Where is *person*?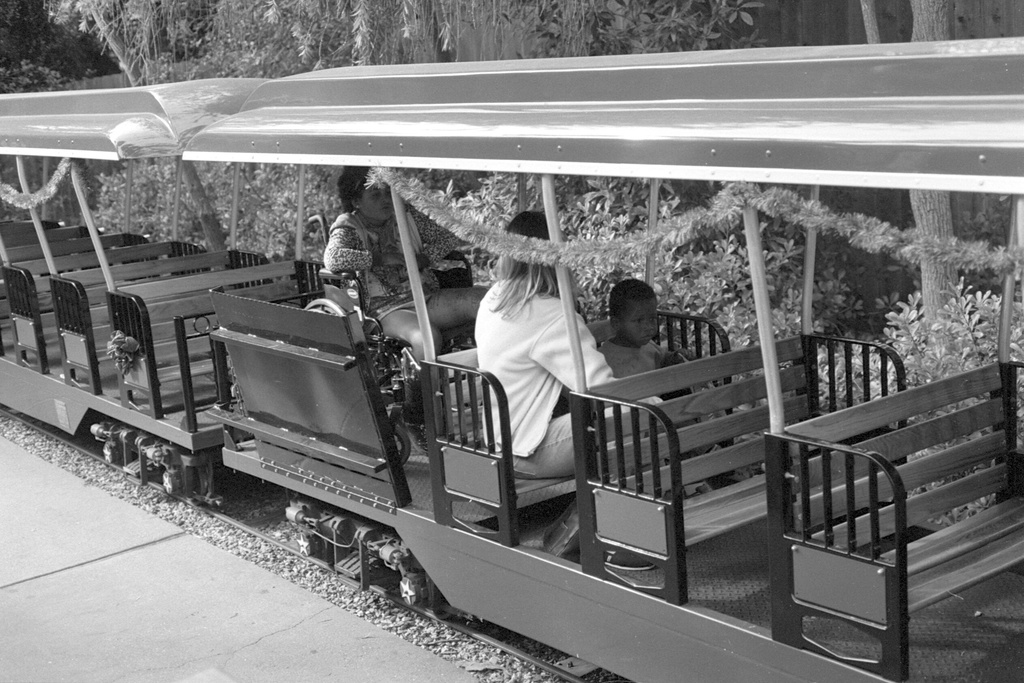
<bbox>321, 161, 489, 429</bbox>.
